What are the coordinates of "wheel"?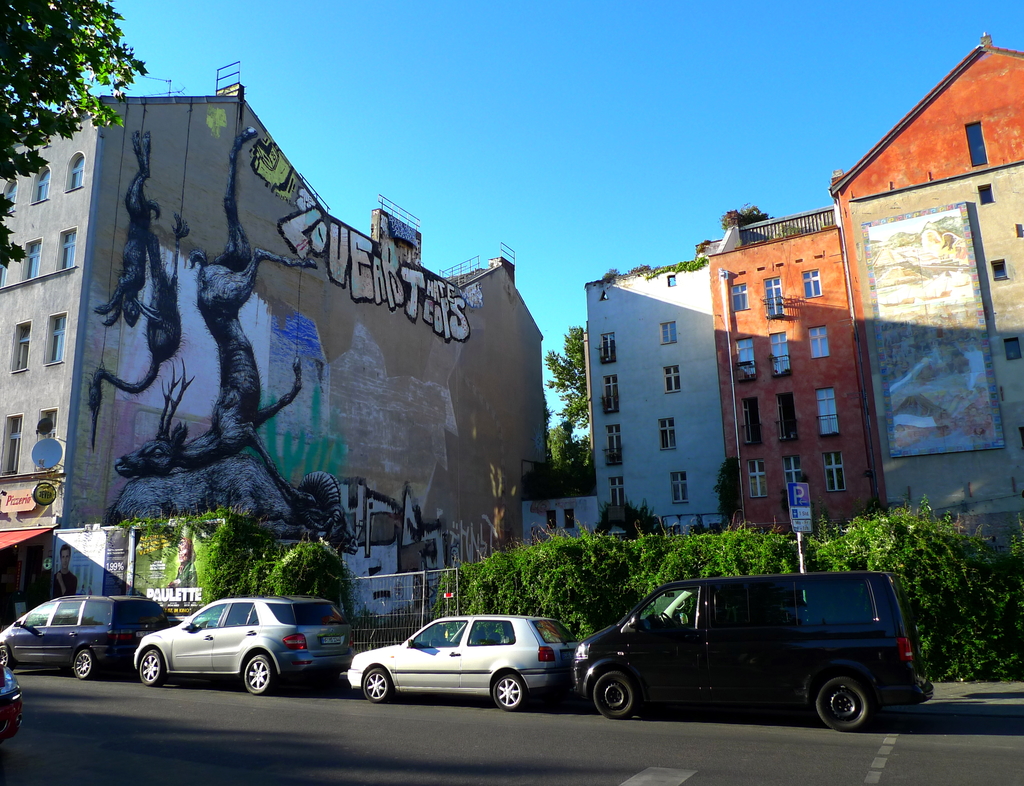
box(808, 668, 888, 735).
